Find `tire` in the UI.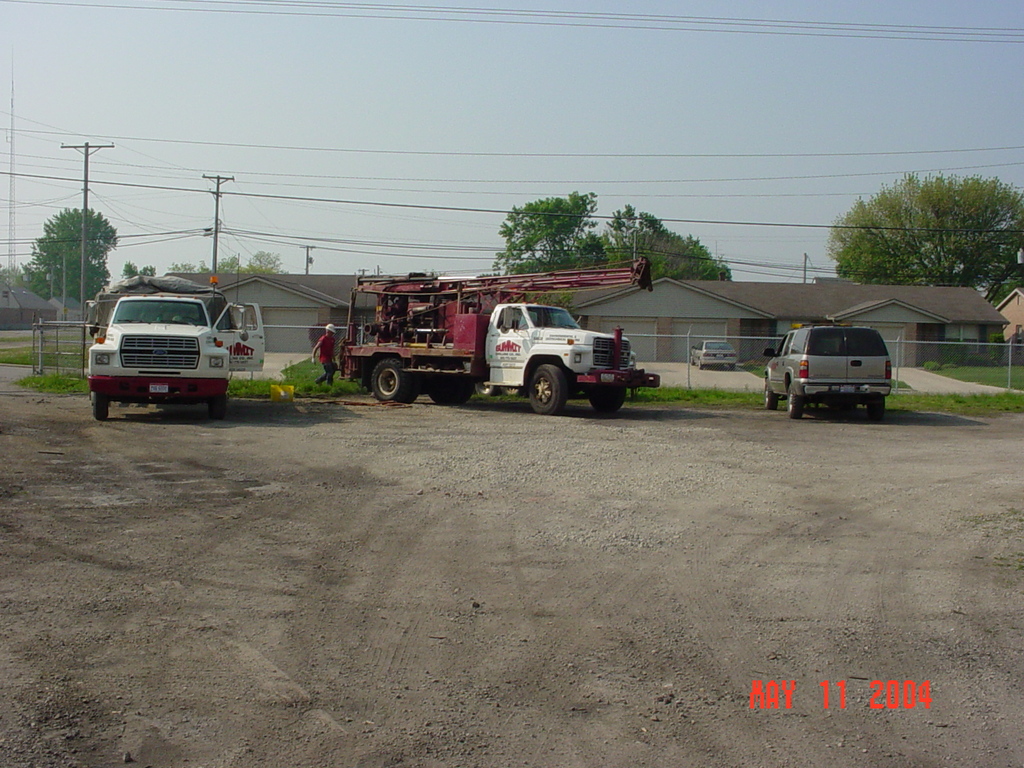
UI element at (left=477, top=381, right=499, bottom=397).
